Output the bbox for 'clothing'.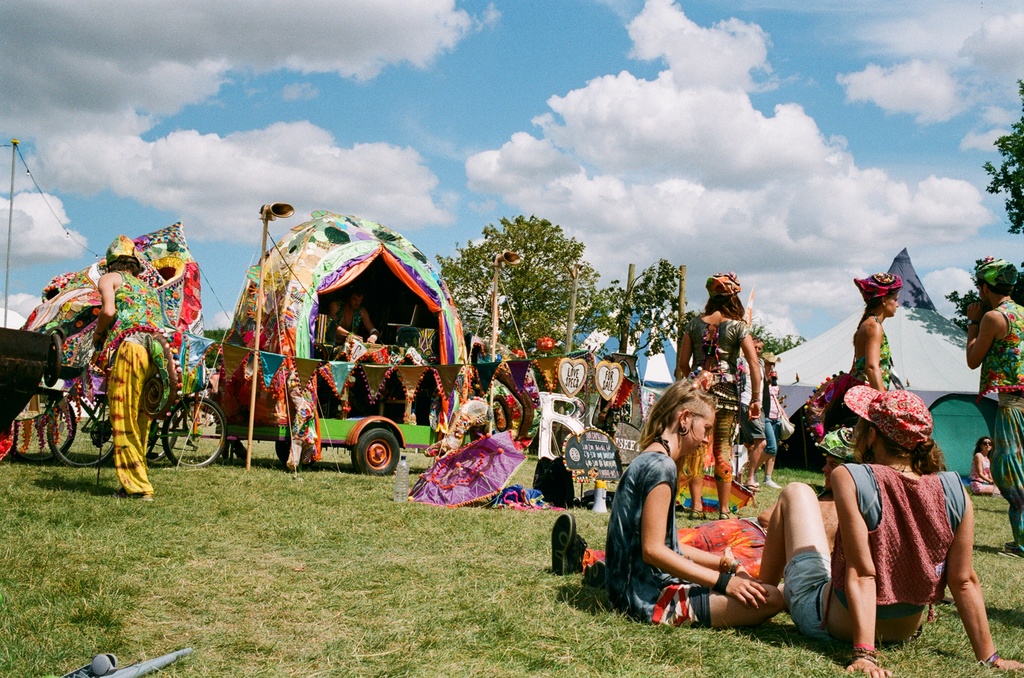
x1=623, y1=427, x2=748, y2=619.
